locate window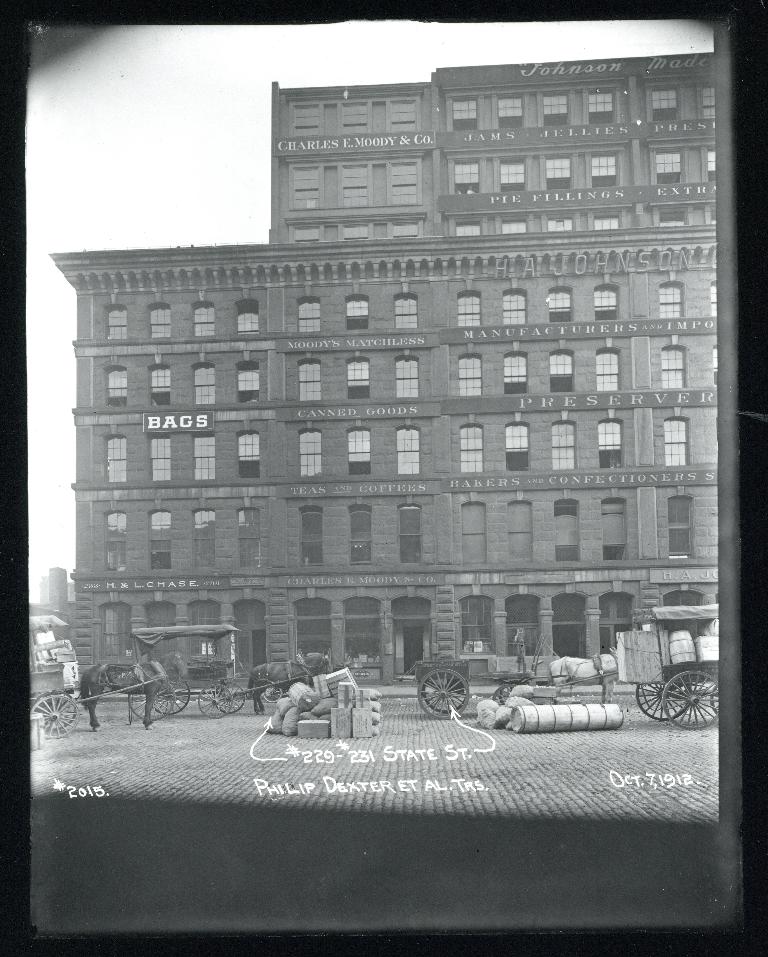
(195,364,214,406)
